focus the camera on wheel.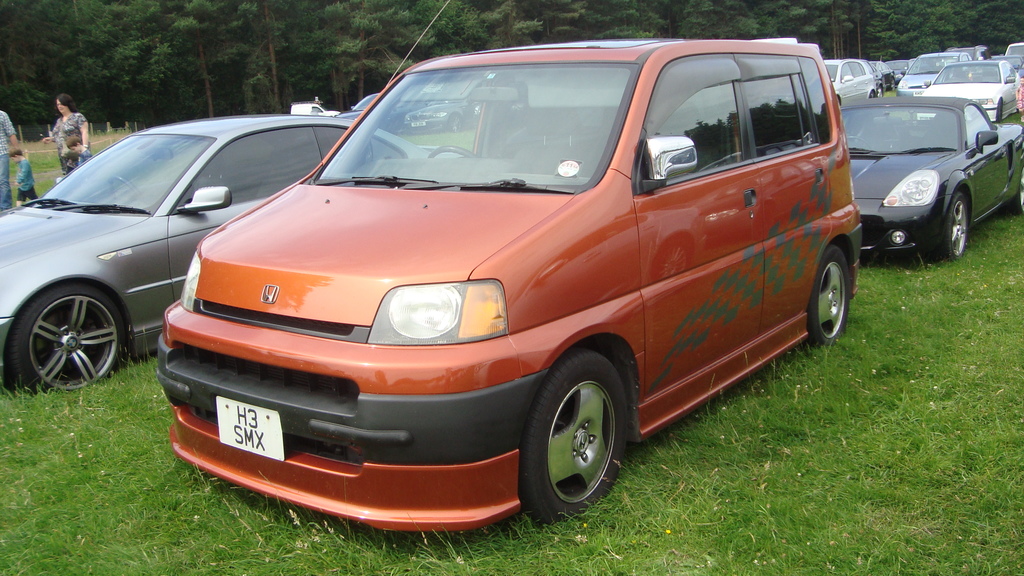
Focus region: detection(15, 274, 122, 387).
